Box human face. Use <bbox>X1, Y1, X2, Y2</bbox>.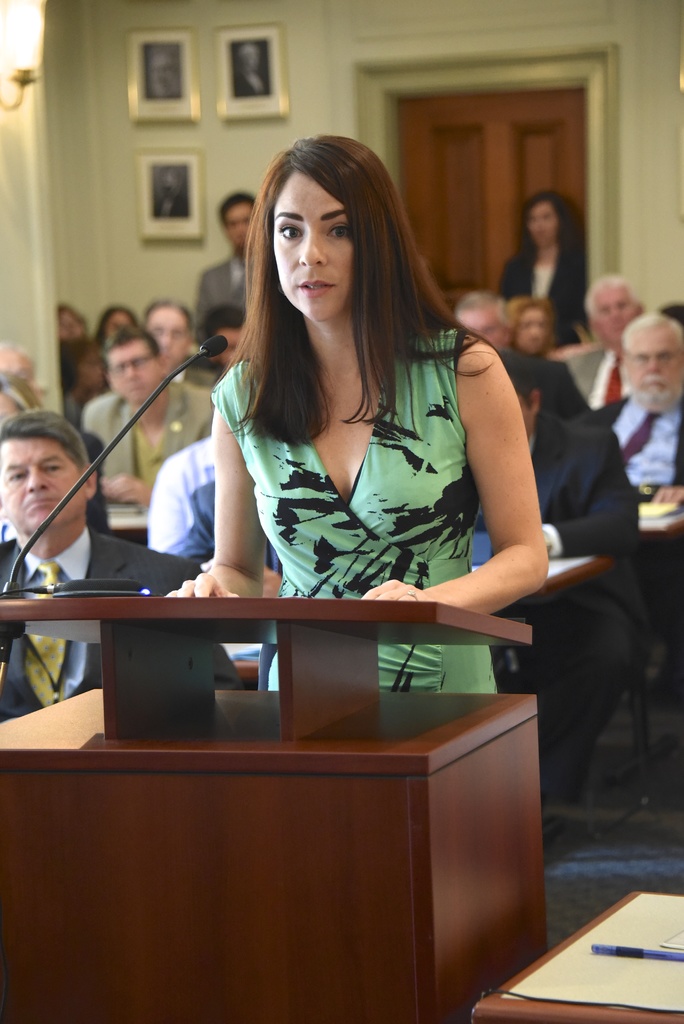
<bbox>0, 346, 38, 391</bbox>.
